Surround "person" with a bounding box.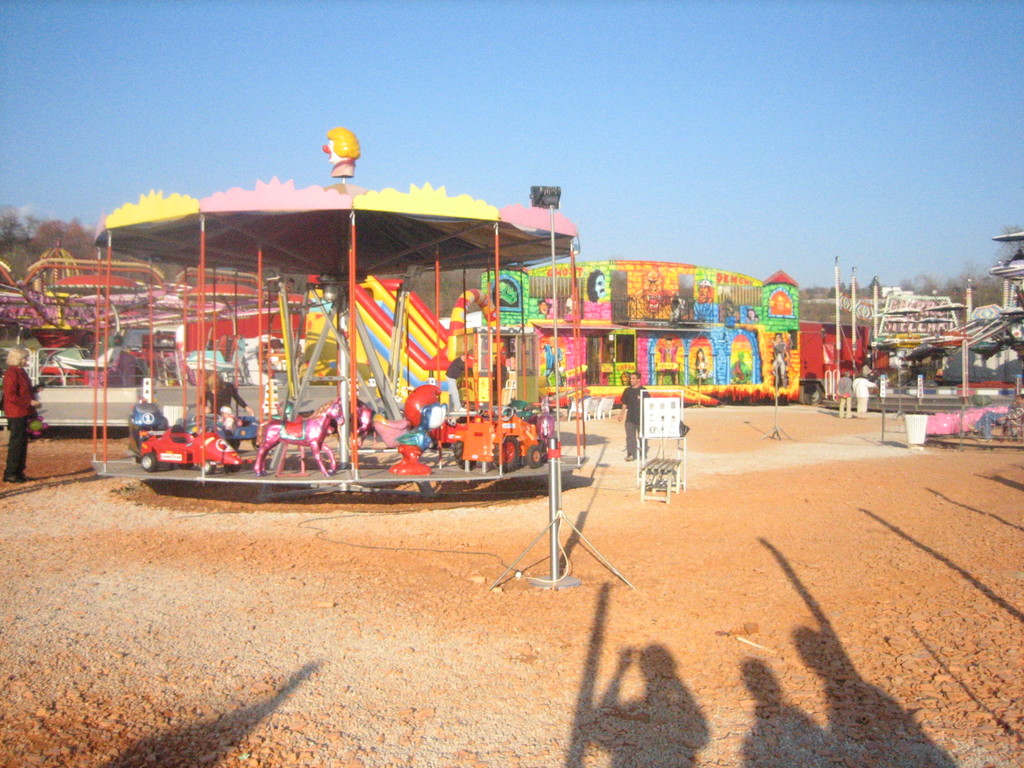
(618,371,650,461).
